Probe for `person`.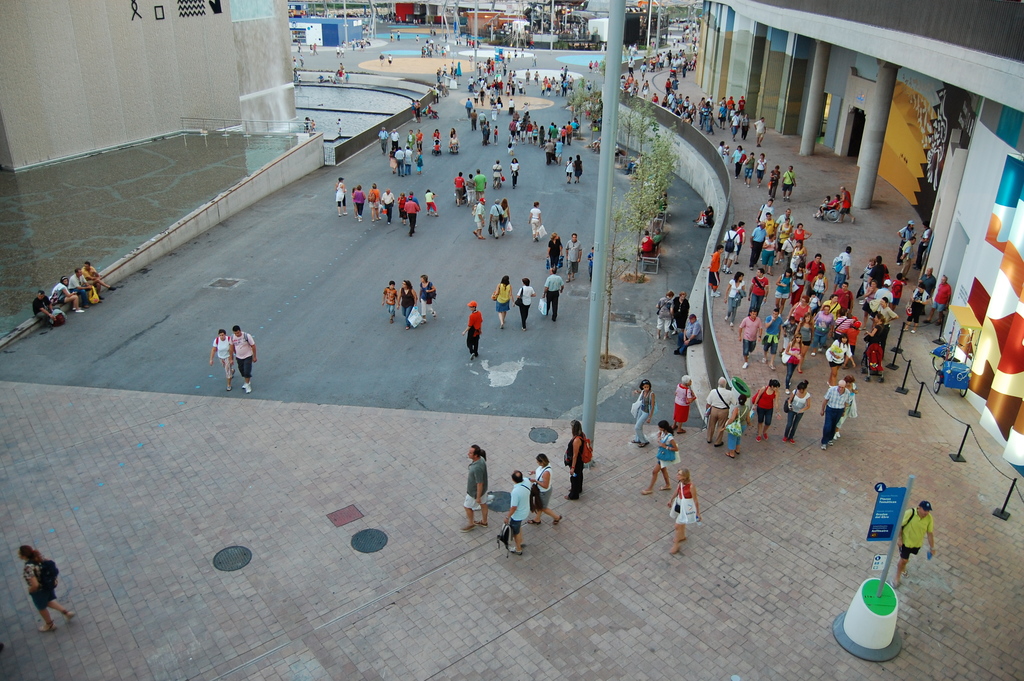
Probe result: box(571, 154, 583, 184).
